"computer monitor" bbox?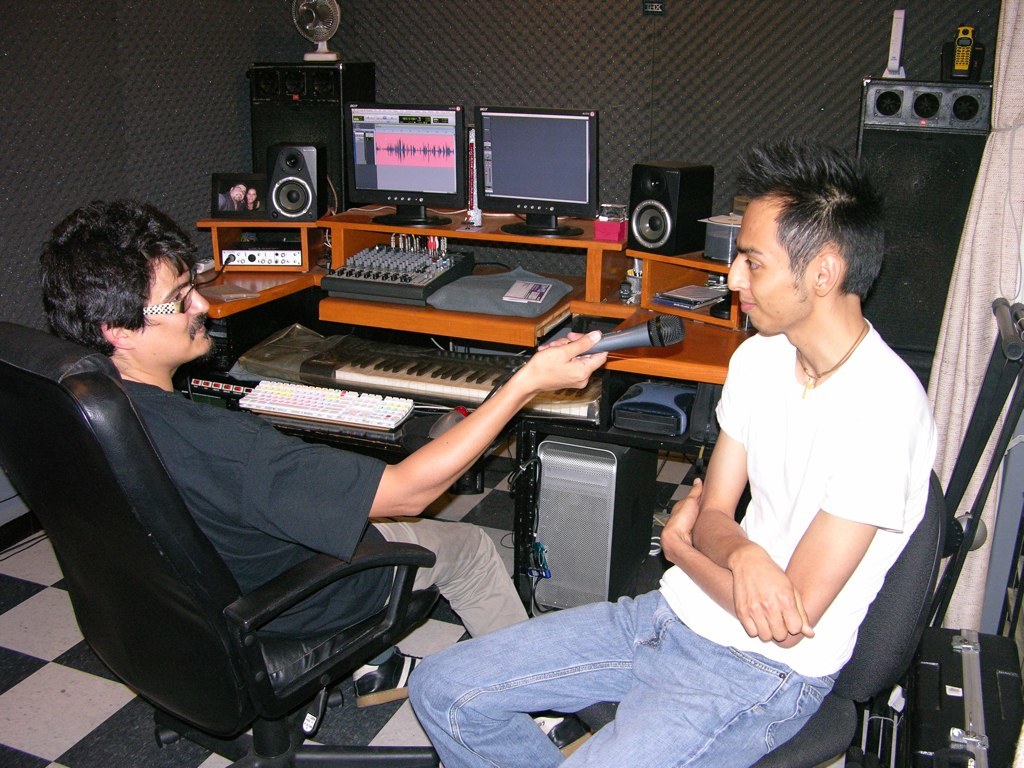
344 105 462 207
